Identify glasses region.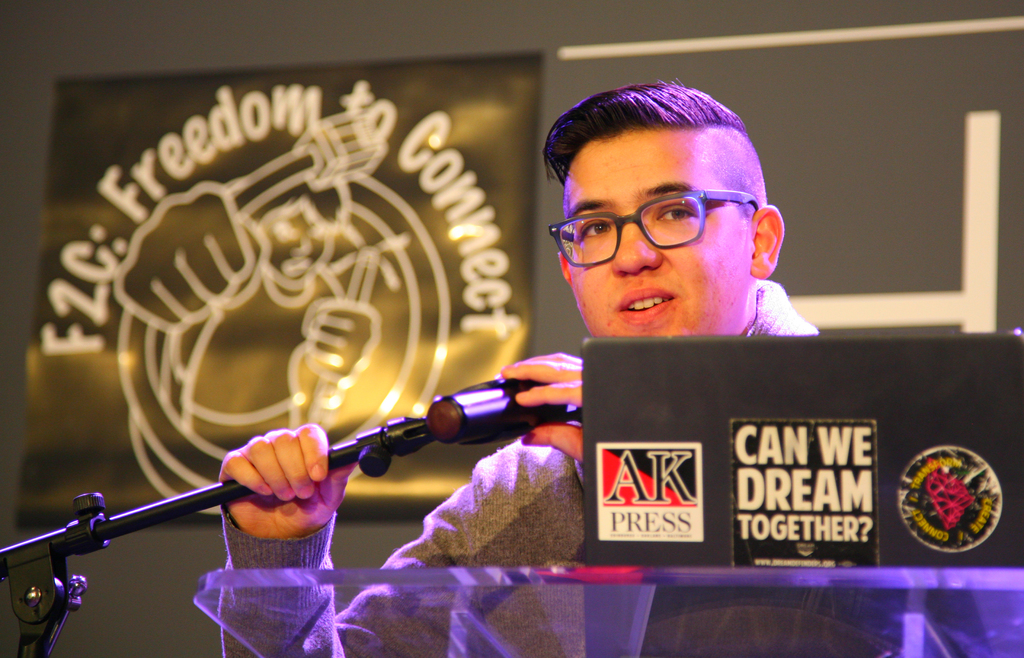
Region: 546:188:764:265.
